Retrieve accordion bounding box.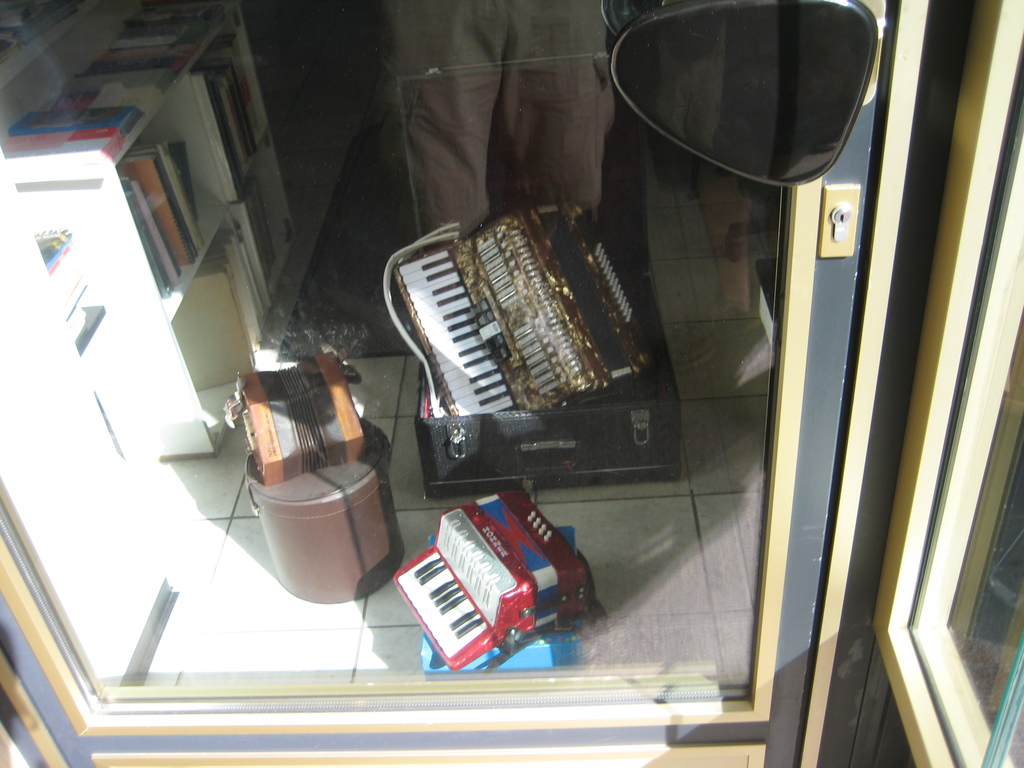
Bounding box: (391, 200, 657, 420).
